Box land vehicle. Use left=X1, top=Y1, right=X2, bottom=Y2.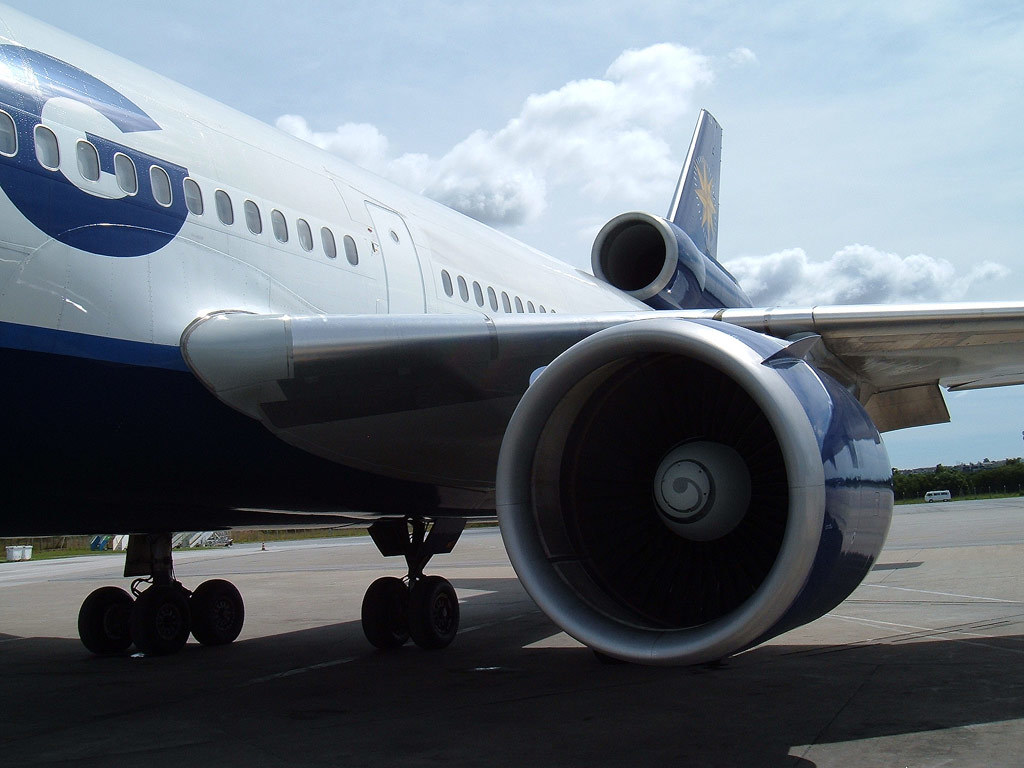
left=928, top=492, right=949, bottom=504.
